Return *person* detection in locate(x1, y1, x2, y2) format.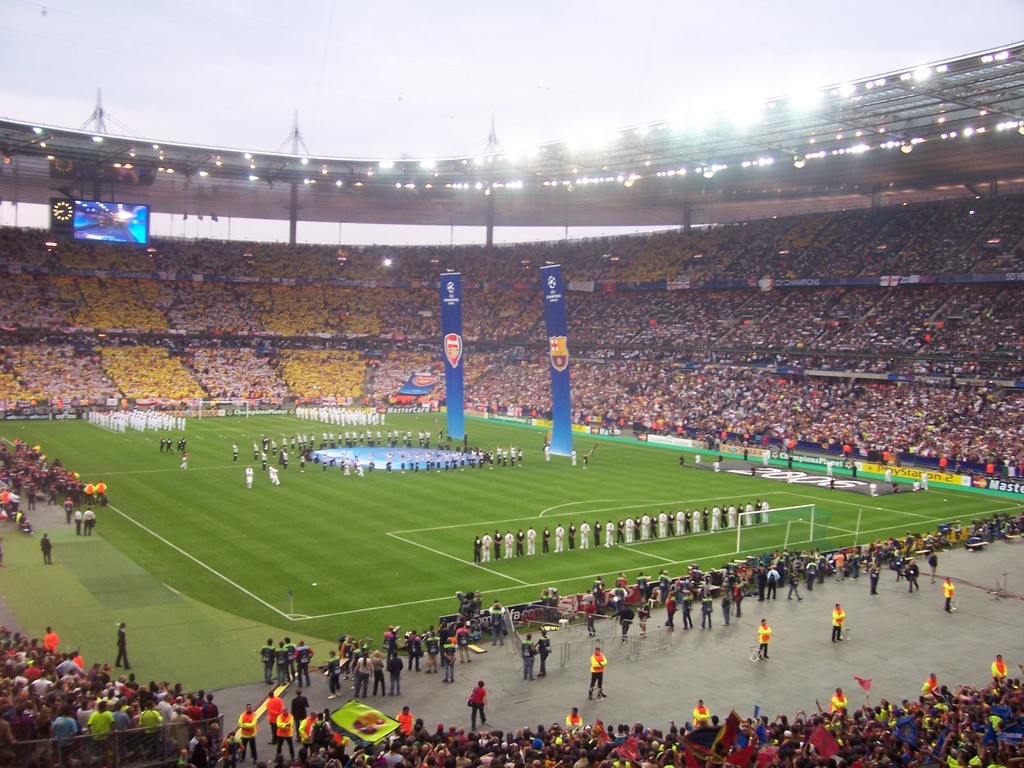
locate(713, 459, 721, 474).
